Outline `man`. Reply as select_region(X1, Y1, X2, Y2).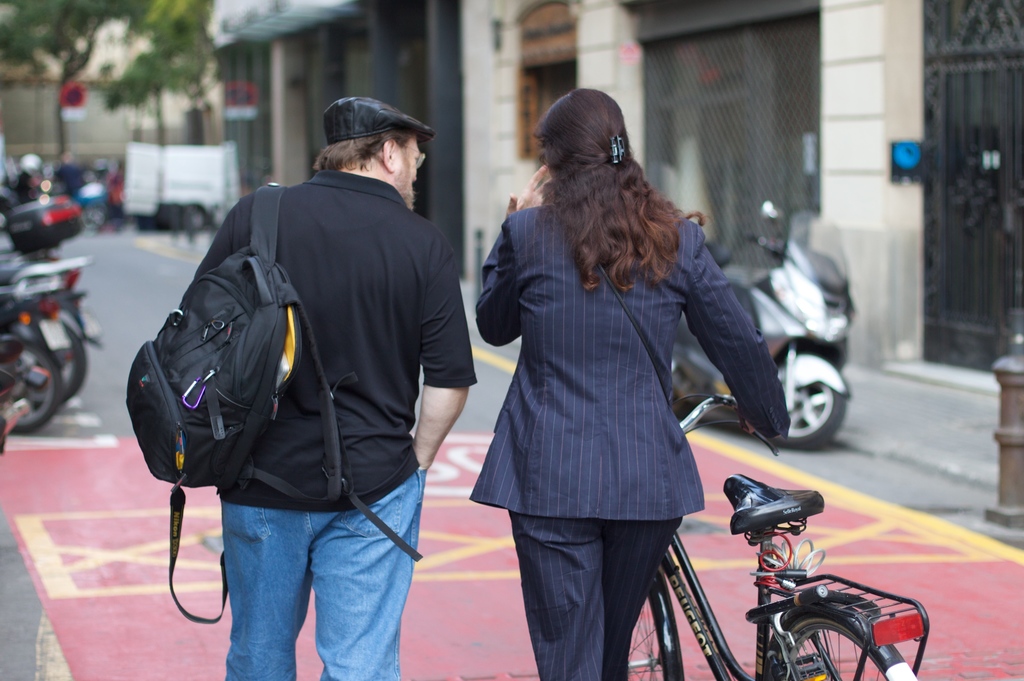
select_region(123, 84, 493, 659).
